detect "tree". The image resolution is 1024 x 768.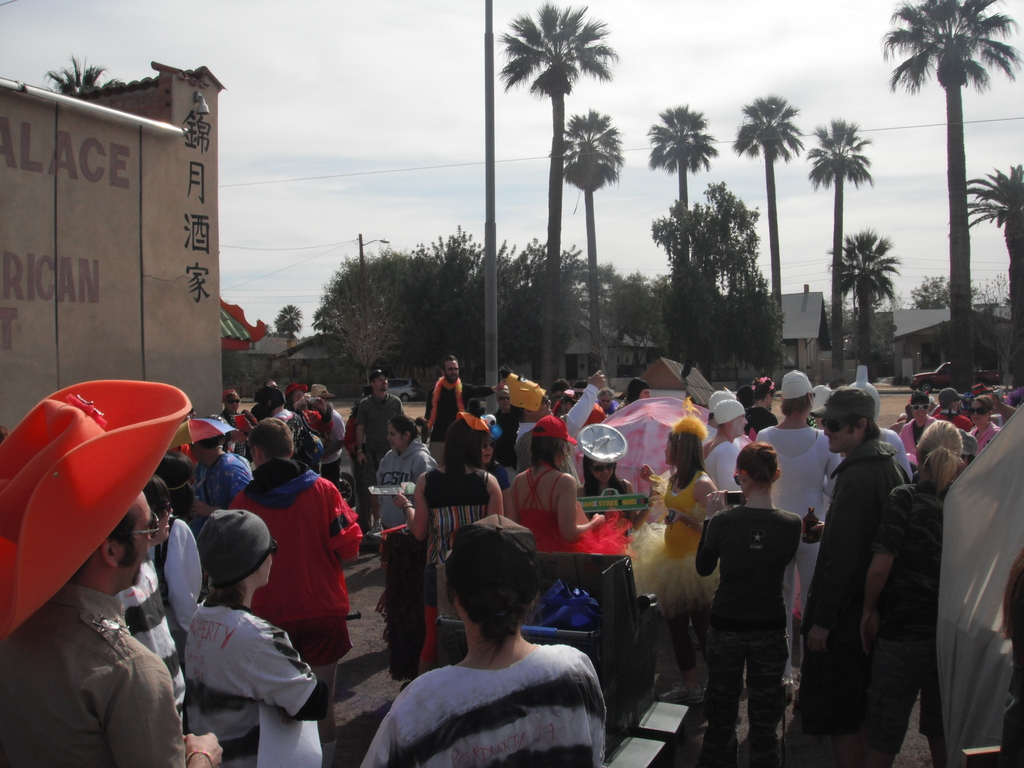
bbox=(636, 94, 715, 257).
